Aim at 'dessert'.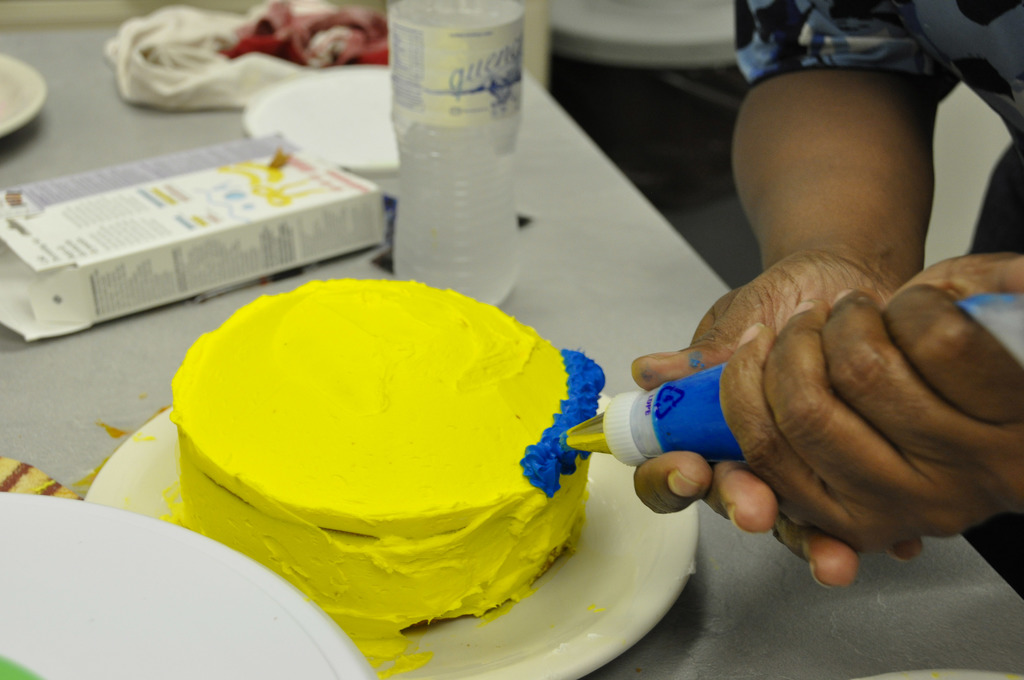
Aimed at {"x1": 140, "y1": 295, "x2": 618, "y2": 594}.
